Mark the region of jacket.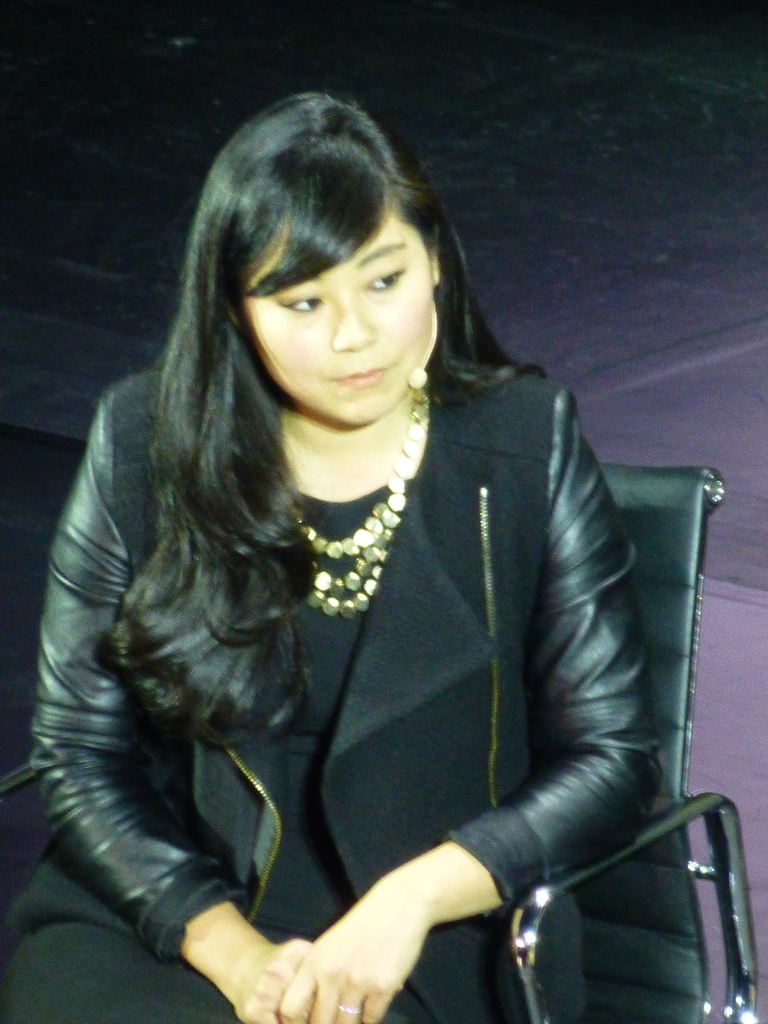
Region: box=[10, 100, 700, 1023].
